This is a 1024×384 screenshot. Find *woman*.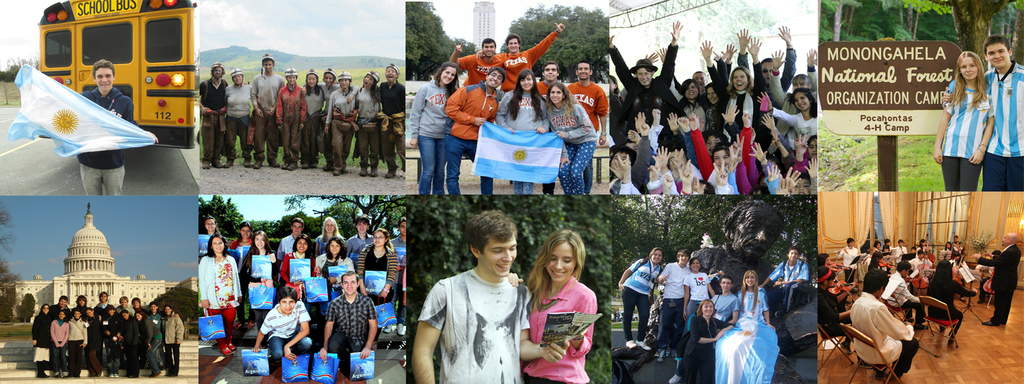
Bounding box: BBox(868, 248, 892, 292).
